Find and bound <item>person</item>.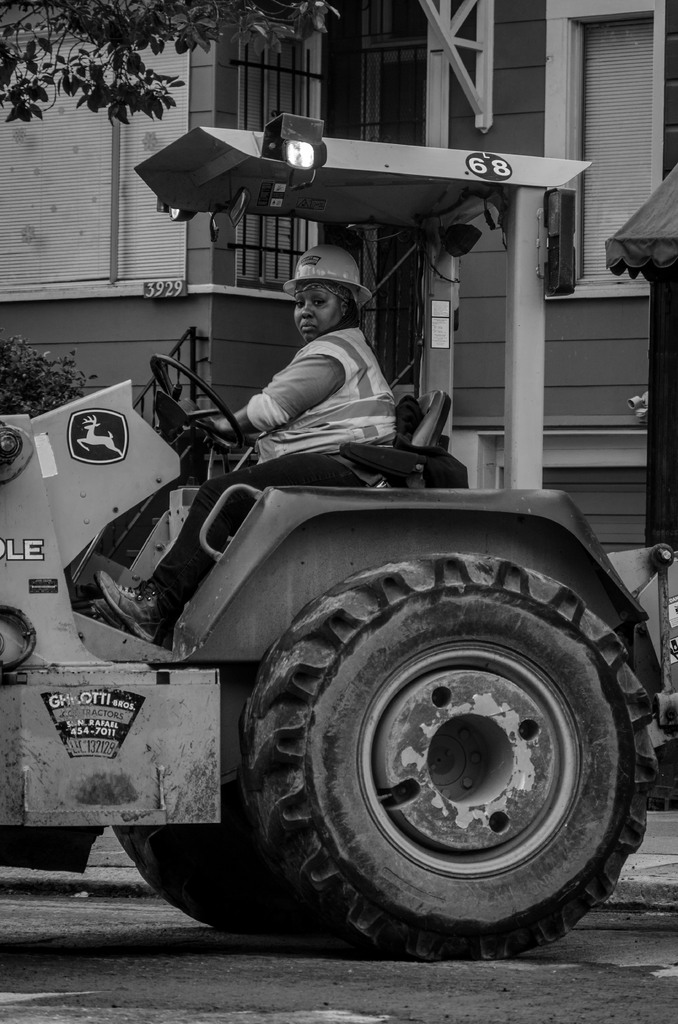
Bound: {"left": 244, "top": 275, "right": 427, "bottom": 460}.
